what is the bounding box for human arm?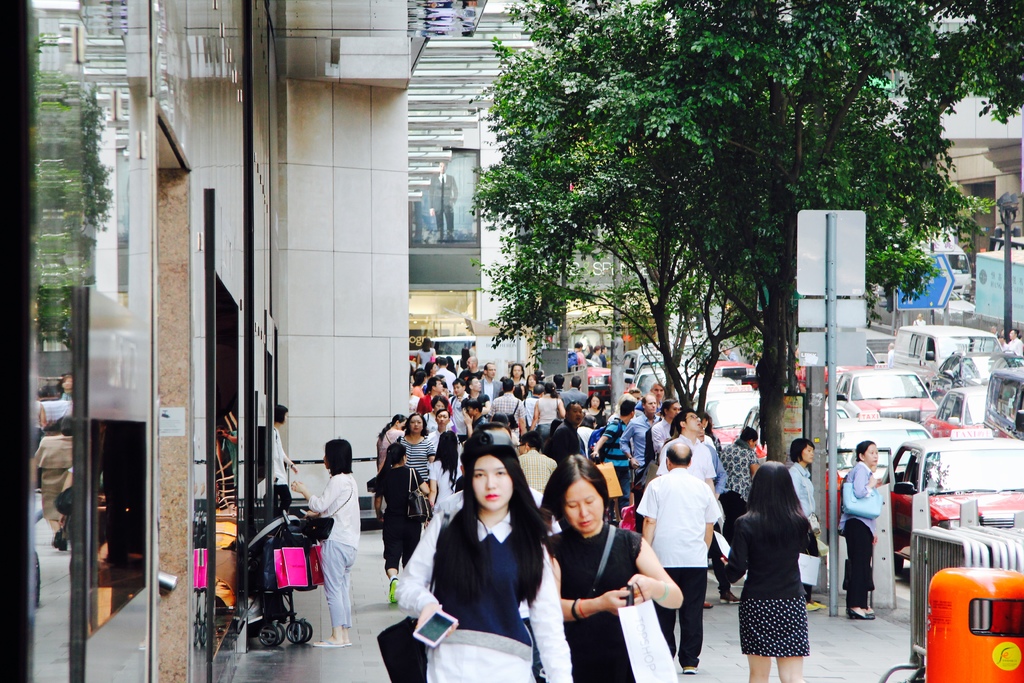
l=395, t=519, r=438, b=625.
